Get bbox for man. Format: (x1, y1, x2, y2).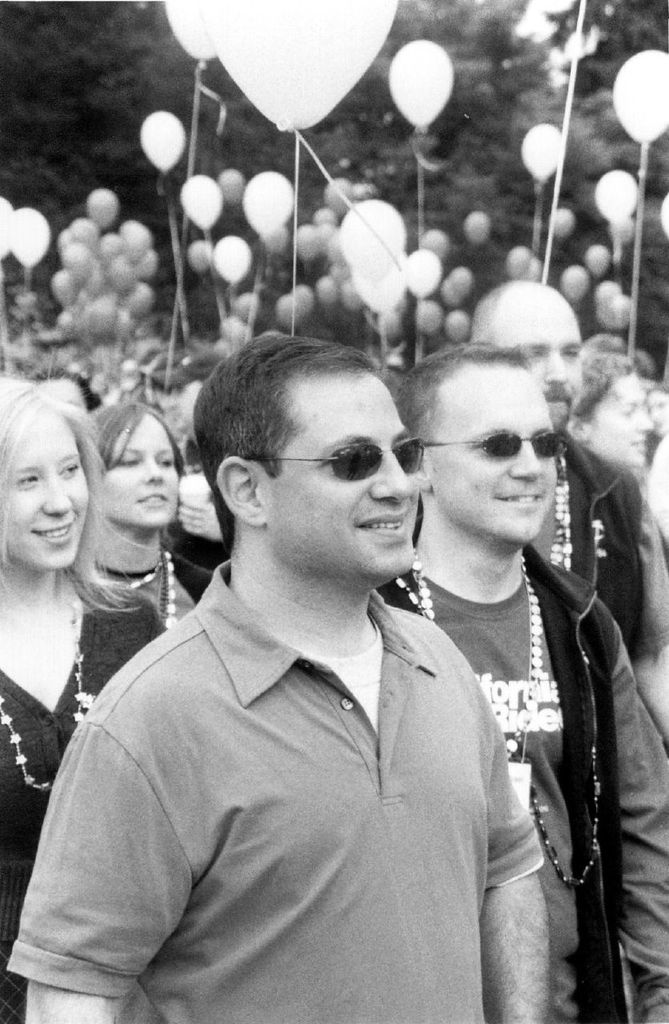
(465, 276, 668, 744).
